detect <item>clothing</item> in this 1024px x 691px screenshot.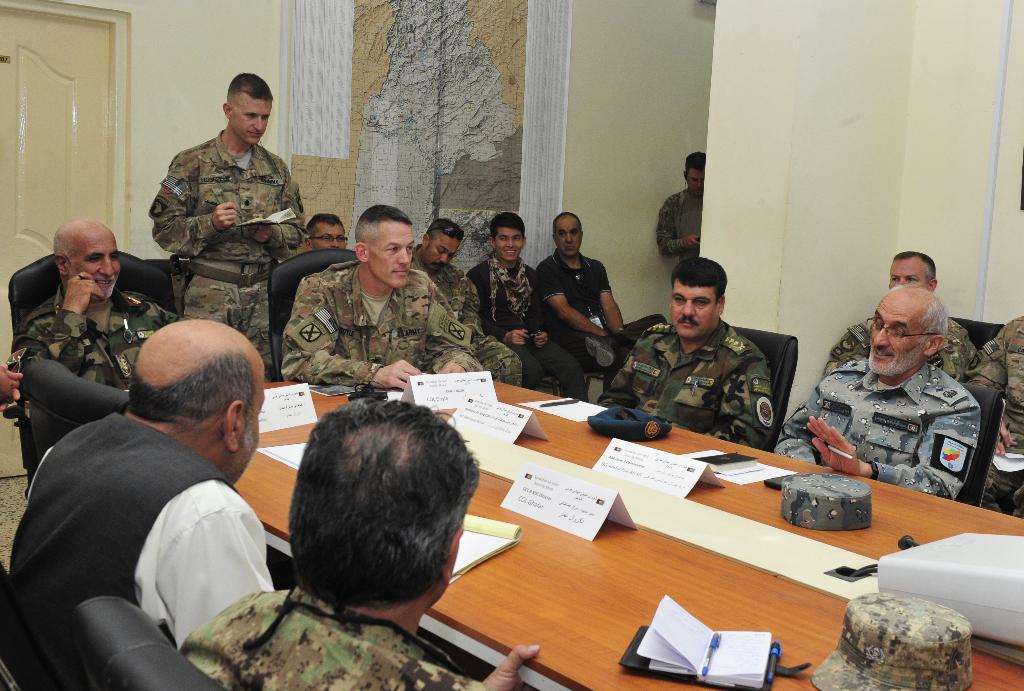
Detection: pyautogui.locateOnScreen(596, 320, 774, 450).
